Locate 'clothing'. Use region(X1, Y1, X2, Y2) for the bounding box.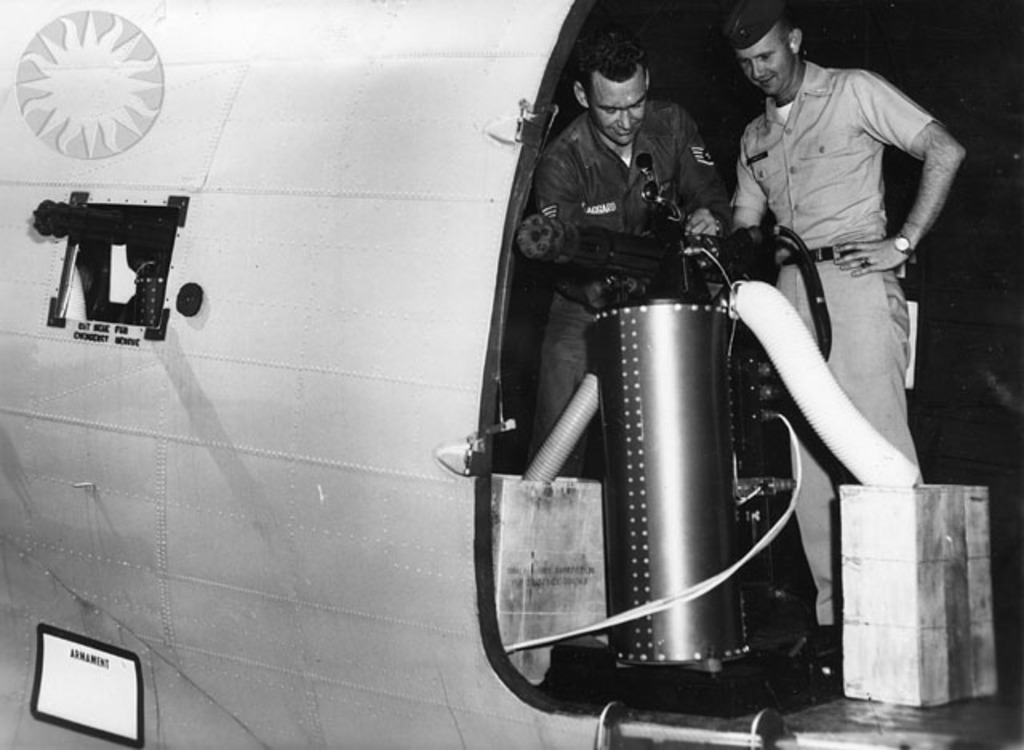
region(539, 122, 720, 307).
